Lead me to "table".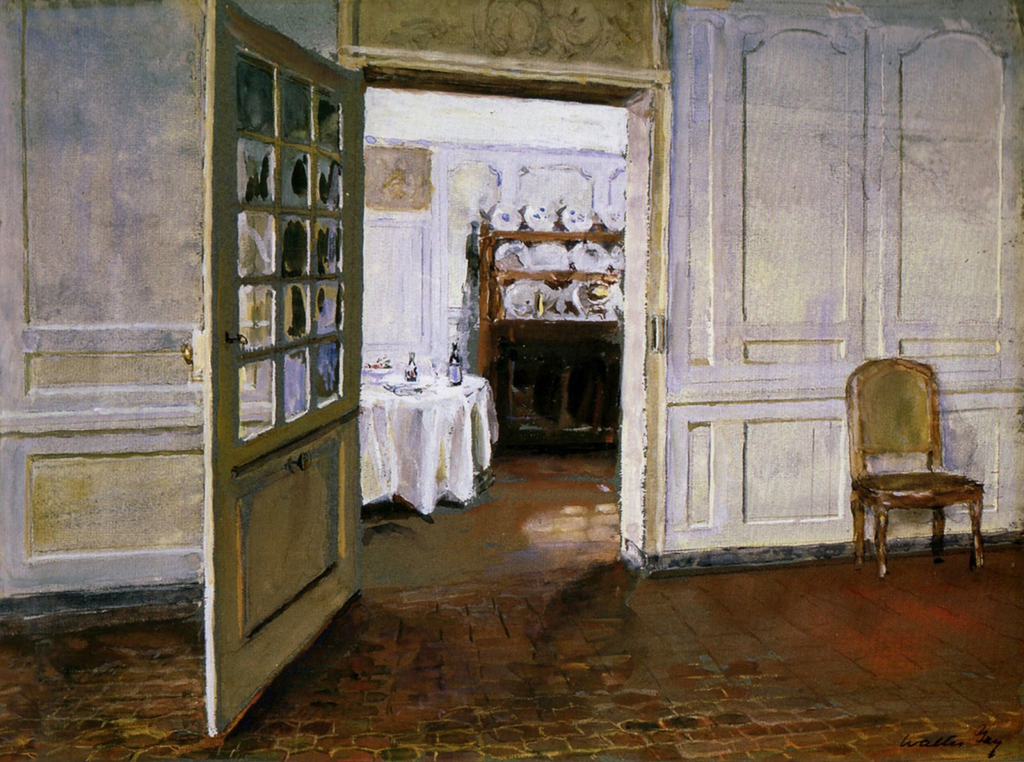
Lead to (x1=358, y1=363, x2=494, y2=543).
